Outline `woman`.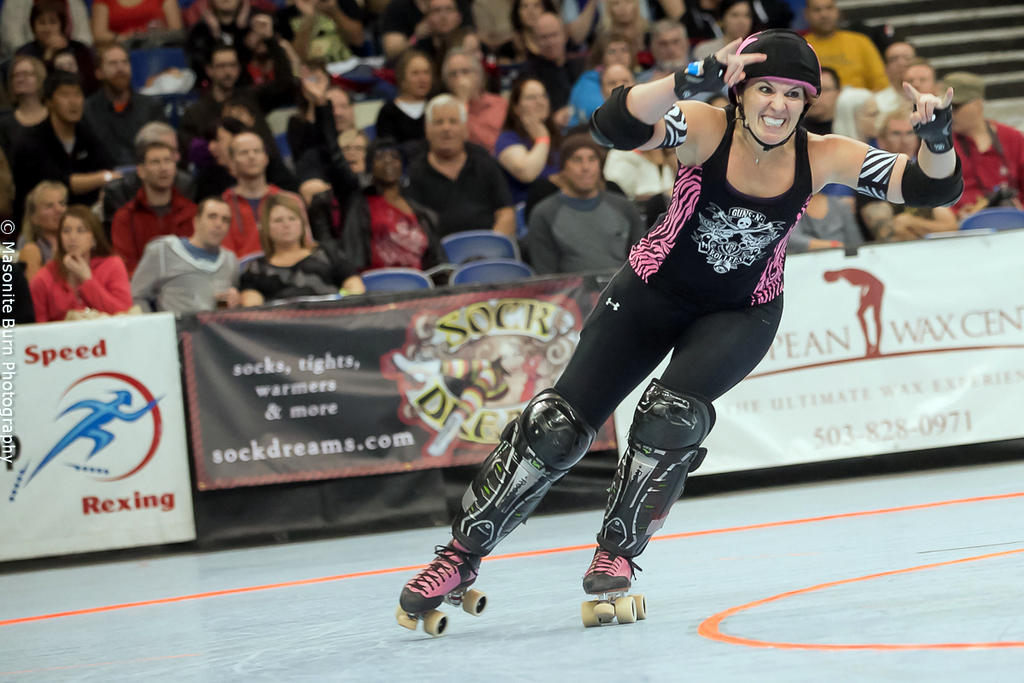
Outline: BBox(0, 58, 56, 165).
